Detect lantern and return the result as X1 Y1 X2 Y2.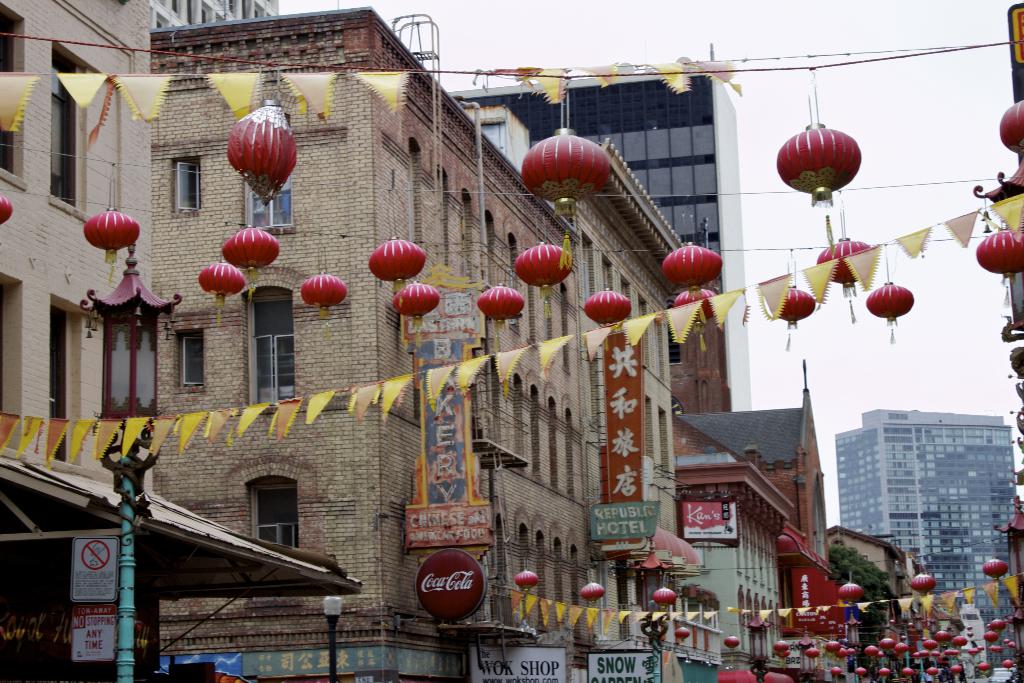
586 292 630 329.
